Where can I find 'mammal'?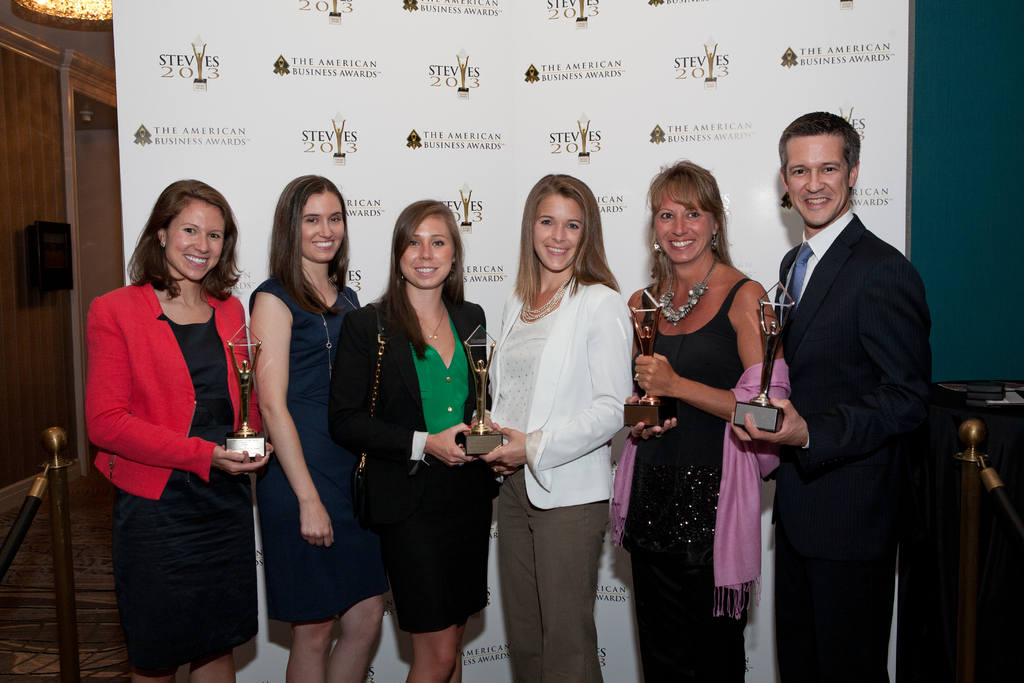
You can find it at 480,175,644,641.
